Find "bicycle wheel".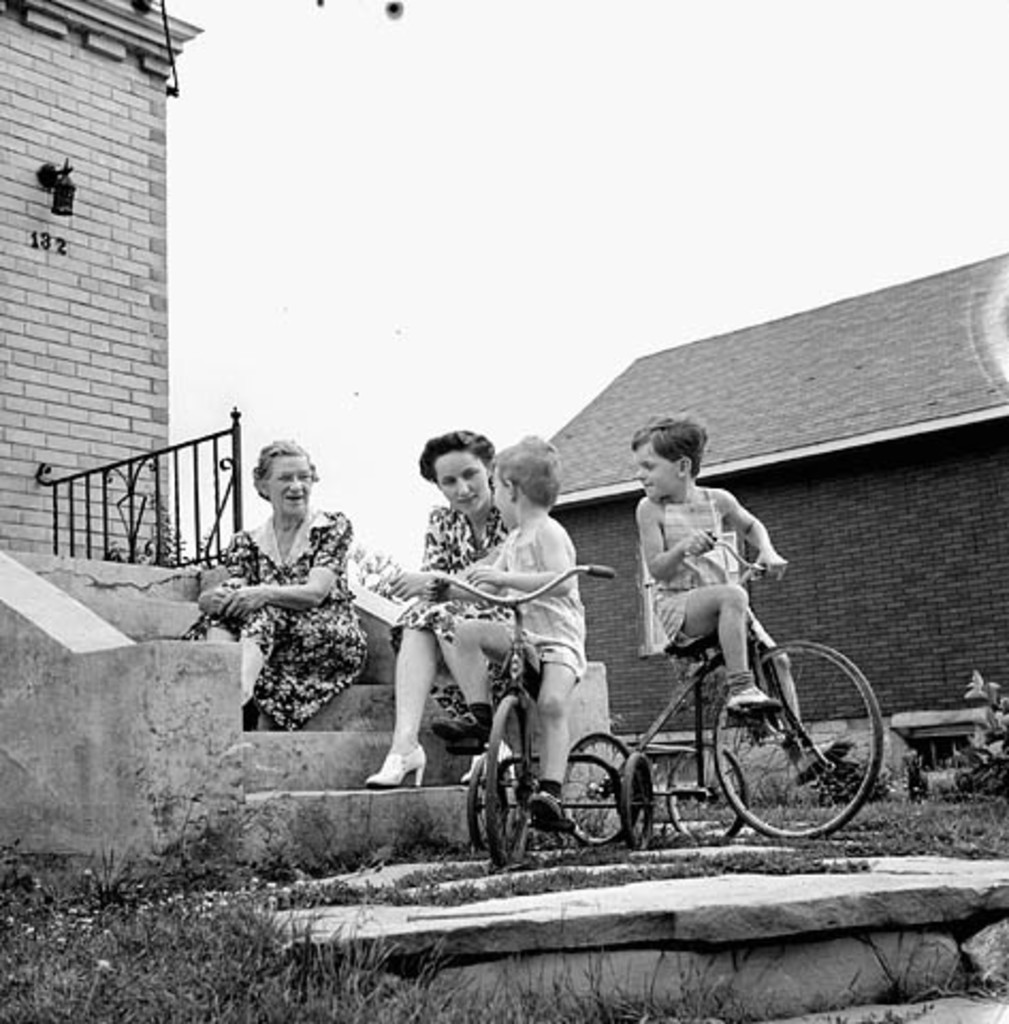
[left=668, top=745, right=749, bottom=841].
